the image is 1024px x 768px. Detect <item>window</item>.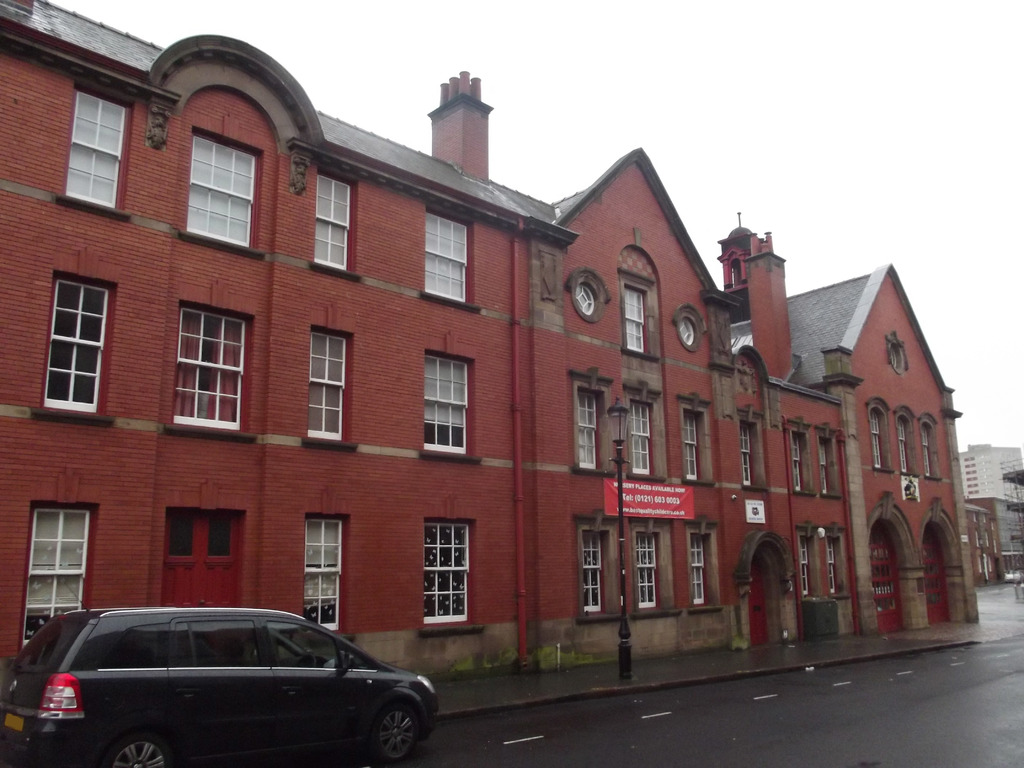
Detection: <bbox>417, 206, 481, 312</bbox>.
